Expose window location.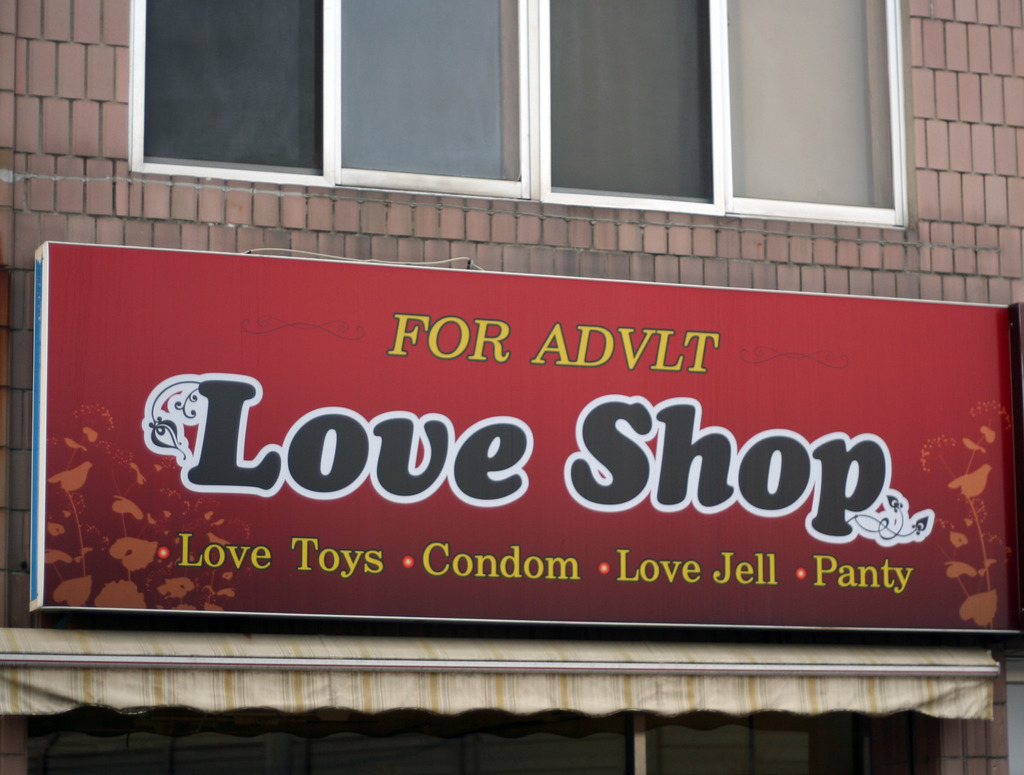
Exposed at region(333, 0, 530, 184).
